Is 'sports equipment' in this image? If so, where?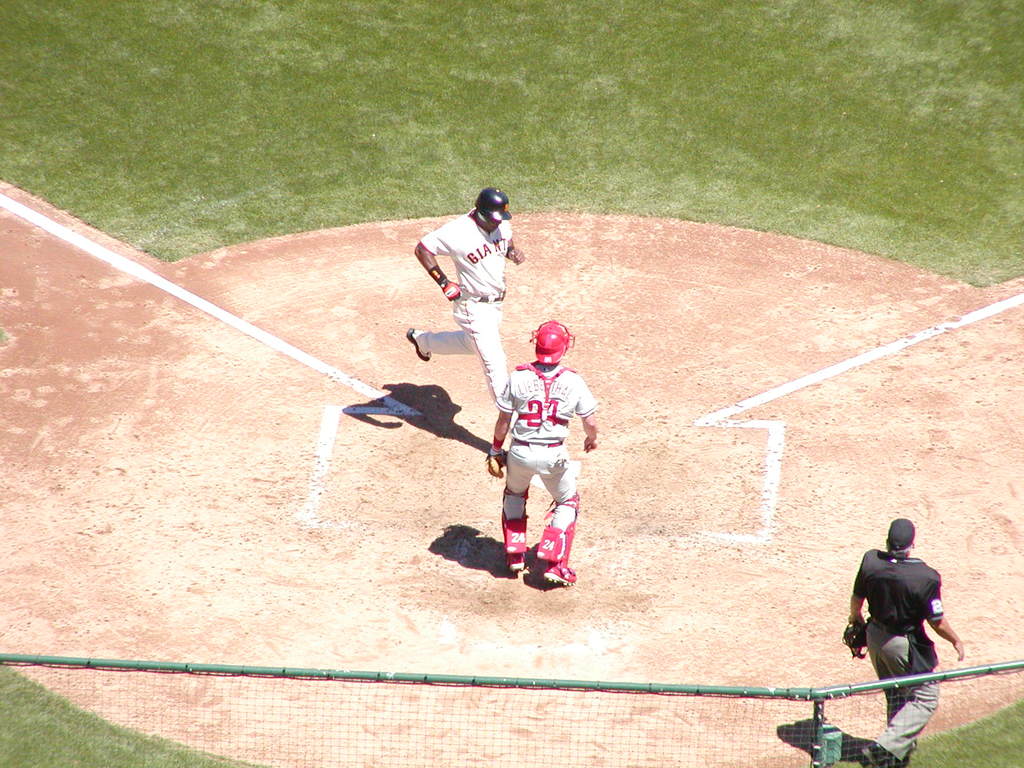
Yes, at (842, 620, 863, 659).
